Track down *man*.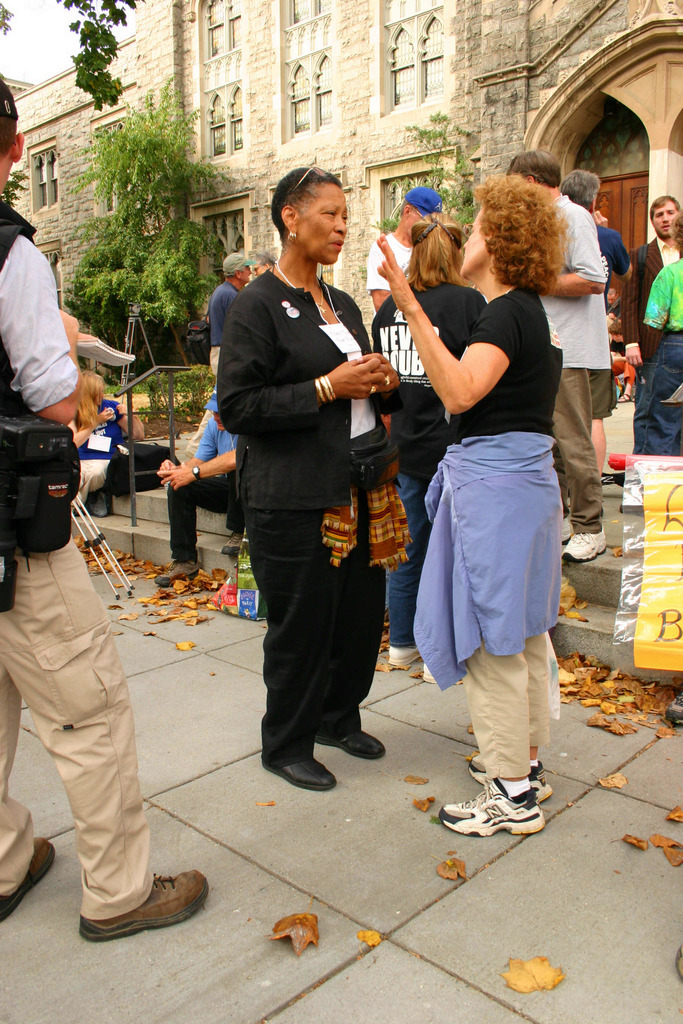
Tracked to BBox(640, 223, 682, 461).
